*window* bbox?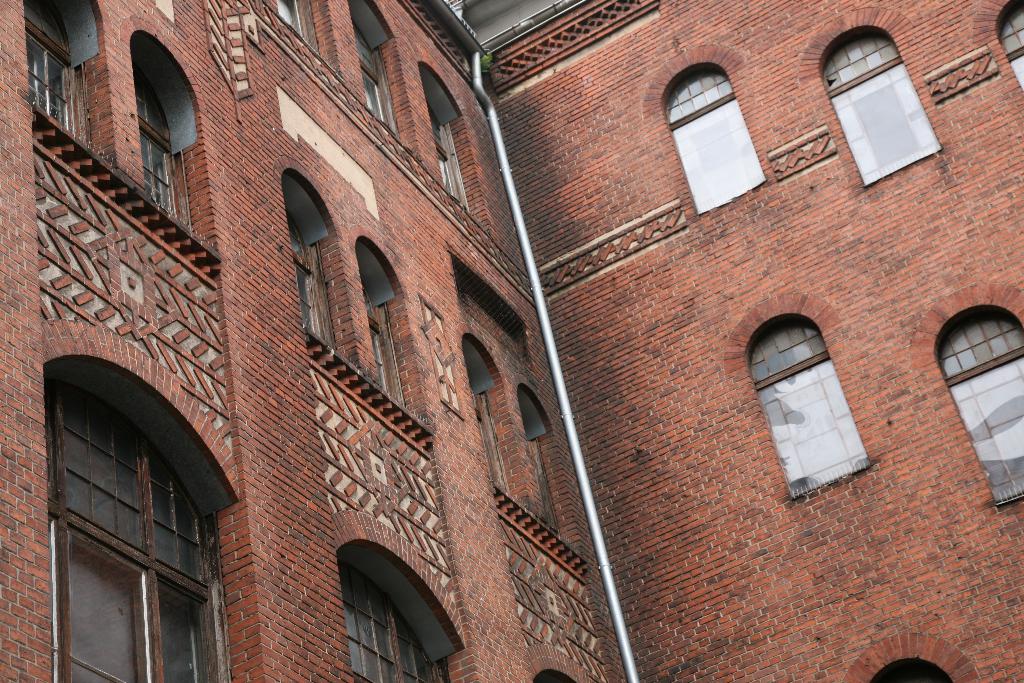
select_region(666, 73, 765, 207)
